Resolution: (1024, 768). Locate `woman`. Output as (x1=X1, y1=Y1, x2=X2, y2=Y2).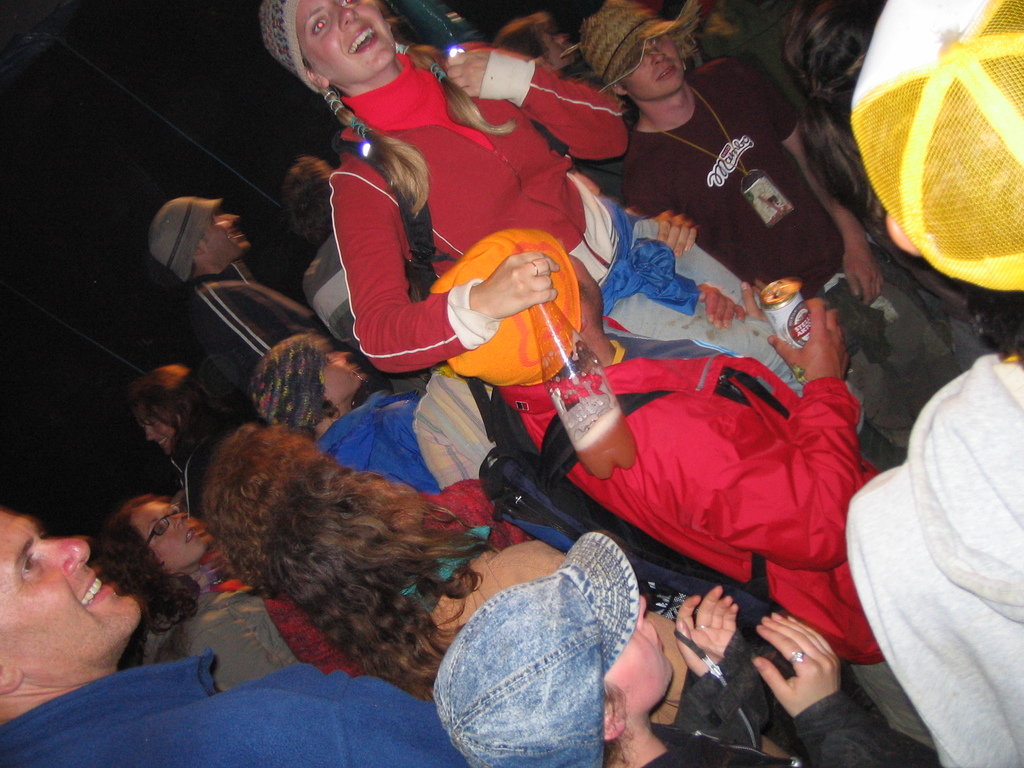
(x1=259, y1=462, x2=689, y2=726).
